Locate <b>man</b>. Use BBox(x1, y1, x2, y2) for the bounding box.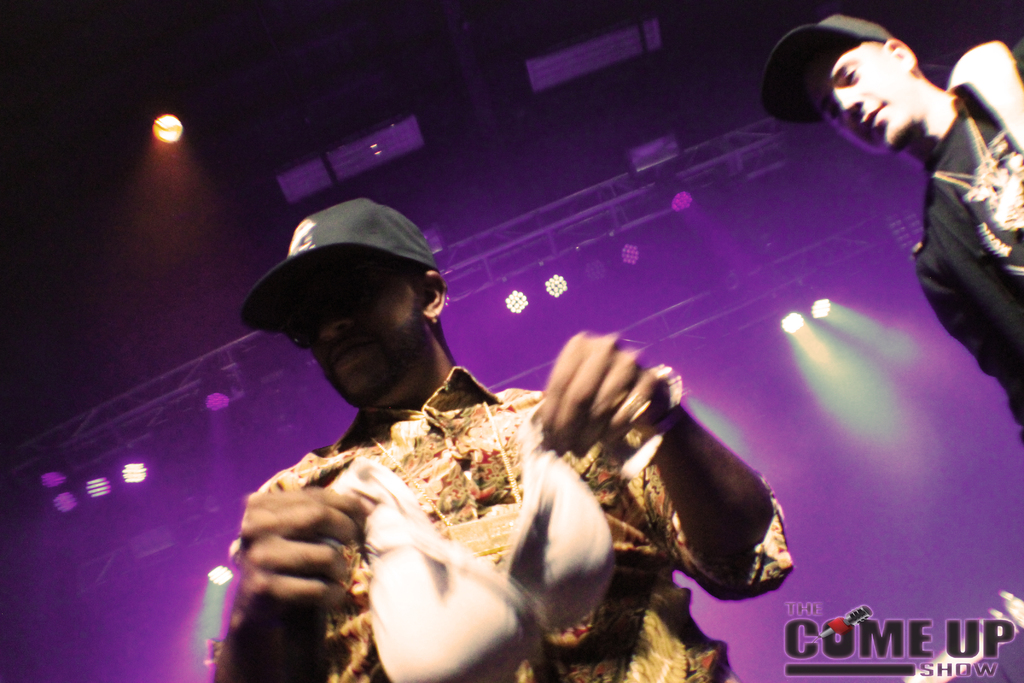
BBox(205, 202, 804, 682).
